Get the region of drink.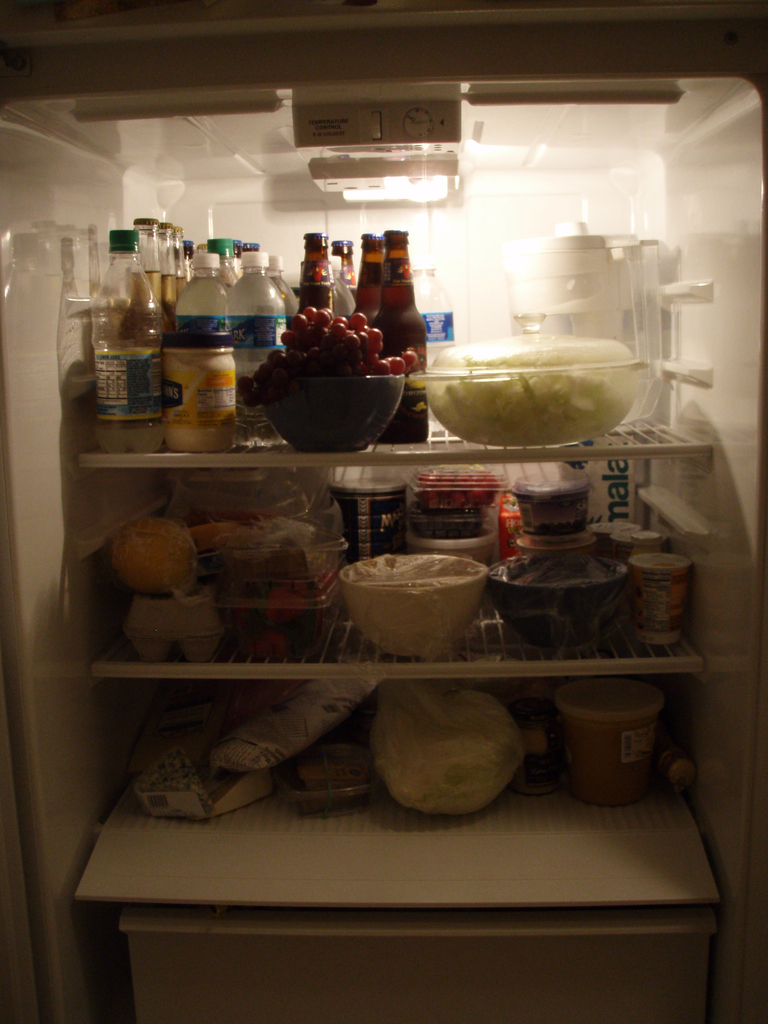
{"left": 88, "top": 349, "right": 168, "bottom": 445}.
